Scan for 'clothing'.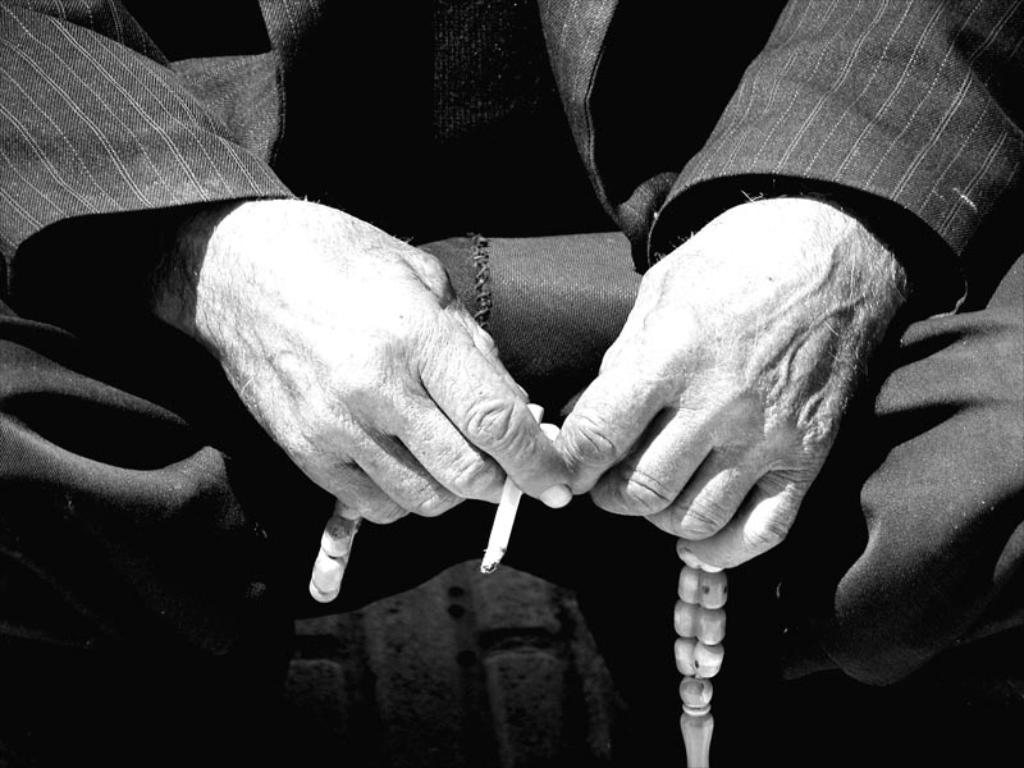
Scan result: 0:0:1023:767.
